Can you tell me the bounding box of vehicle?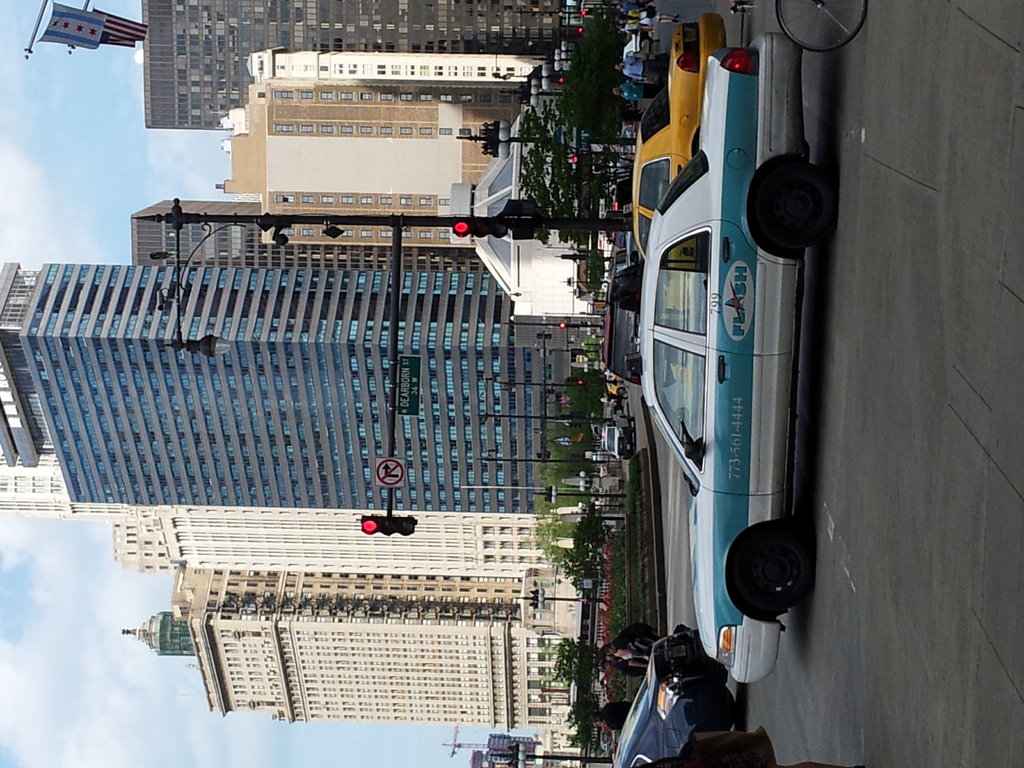
605:410:639:461.
